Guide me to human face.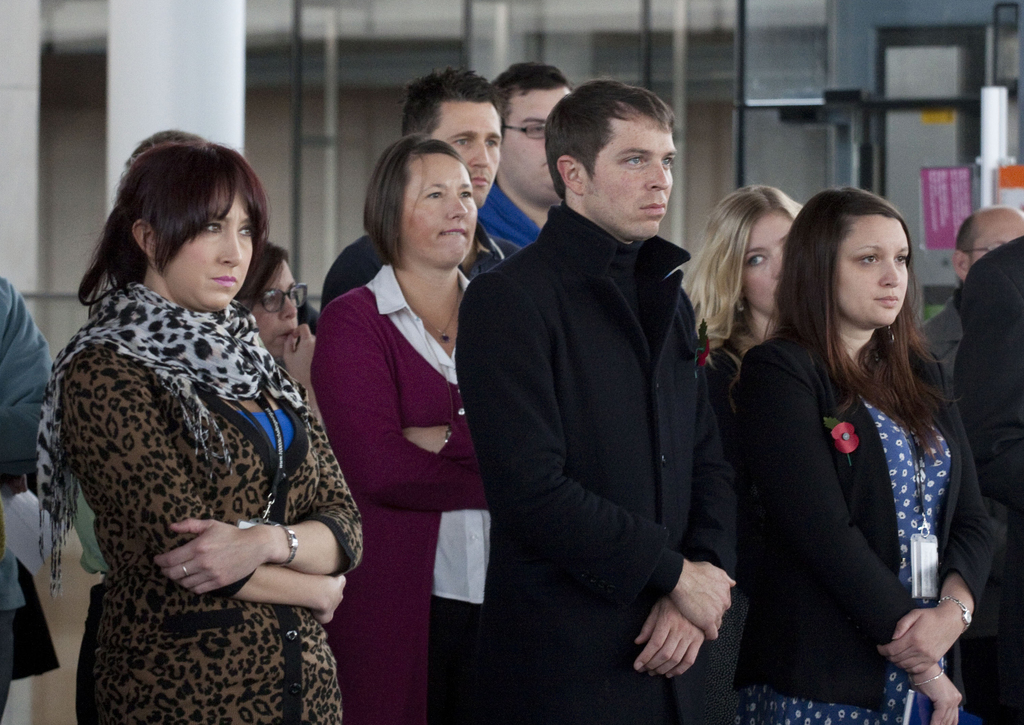
Guidance: pyautogui.locateOnScreen(835, 214, 911, 326).
